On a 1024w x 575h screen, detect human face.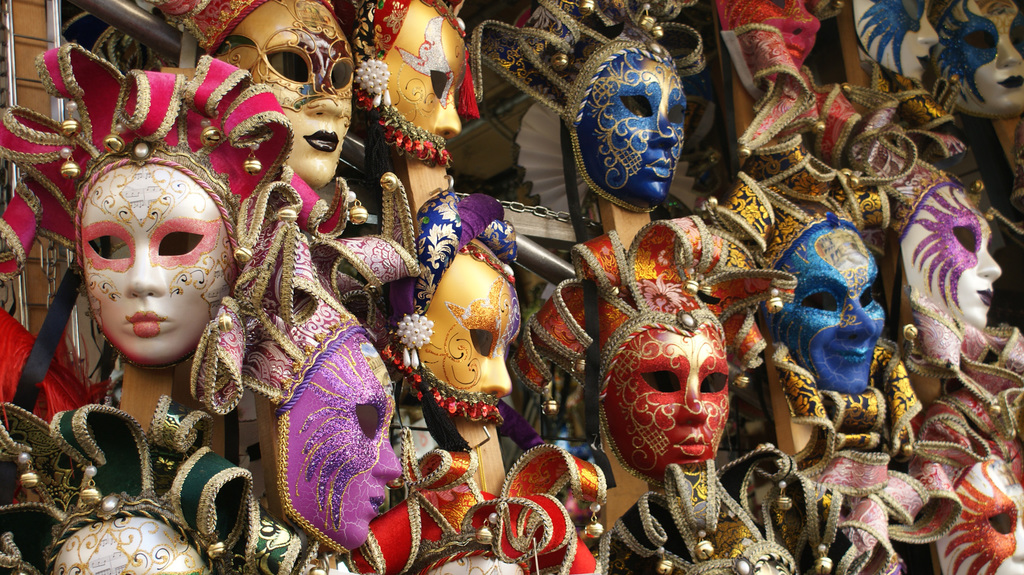
<region>276, 335, 403, 551</region>.
